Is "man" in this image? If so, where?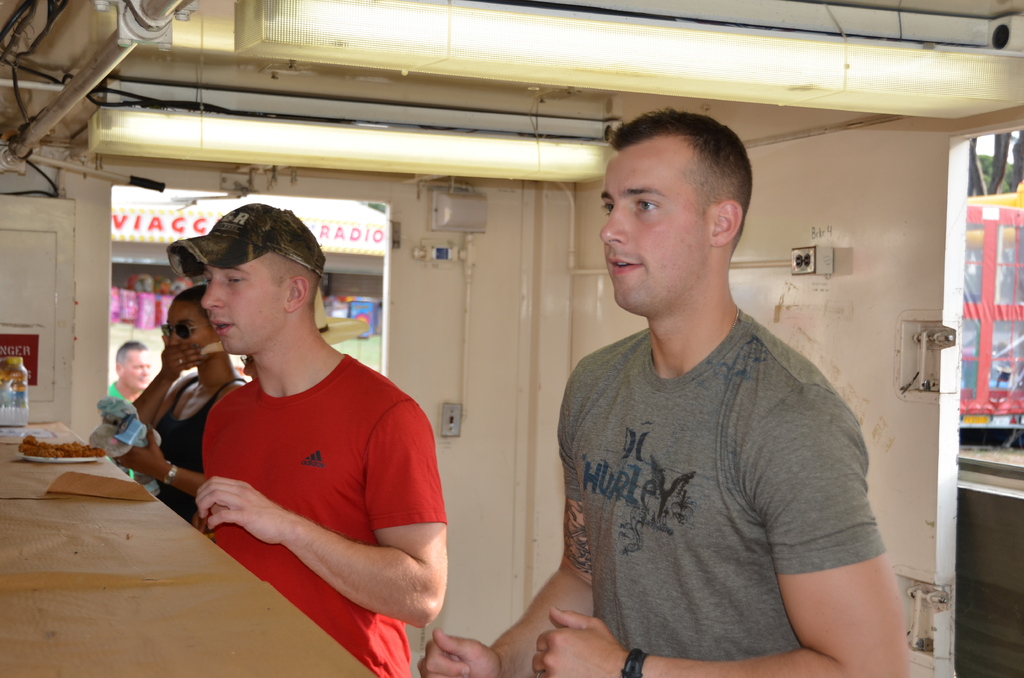
Yes, at (419, 109, 911, 677).
